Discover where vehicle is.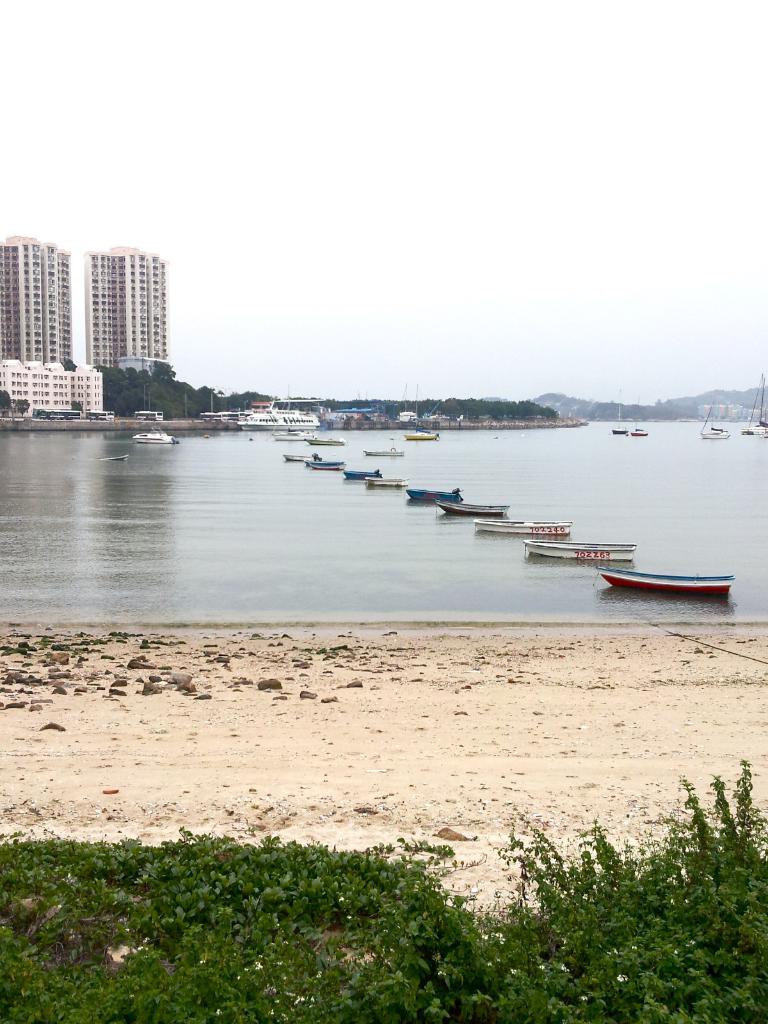
Discovered at {"x1": 284, "y1": 452, "x2": 319, "y2": 462}.
